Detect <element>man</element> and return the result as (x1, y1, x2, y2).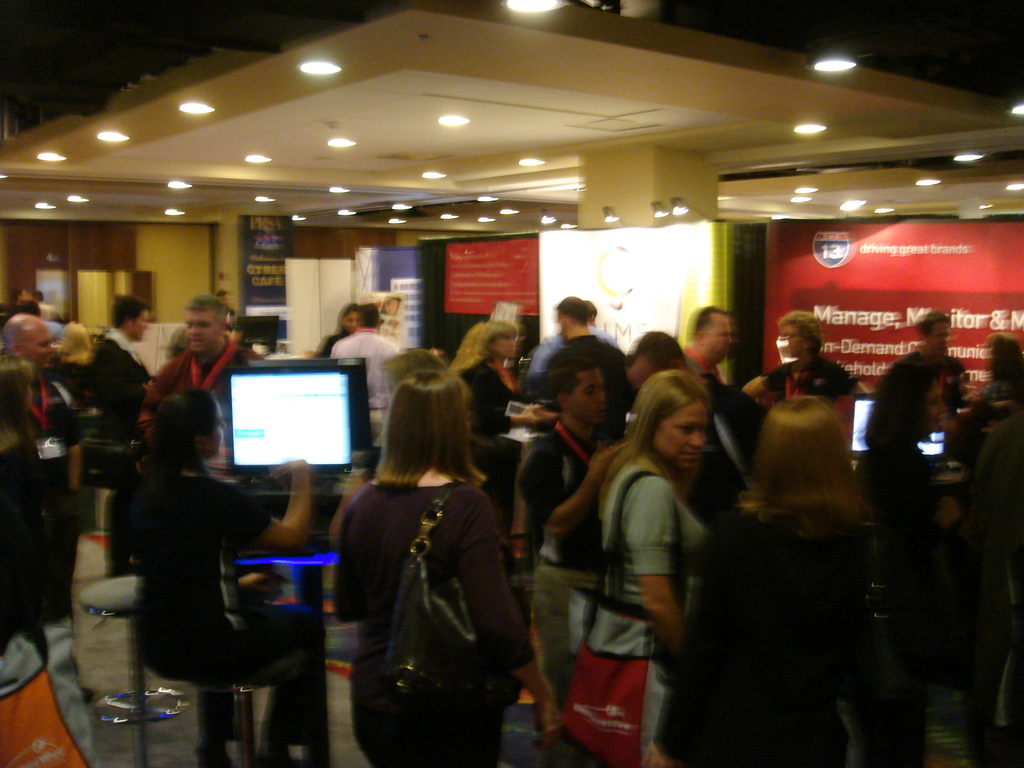
(140, 284, 237, 443).
